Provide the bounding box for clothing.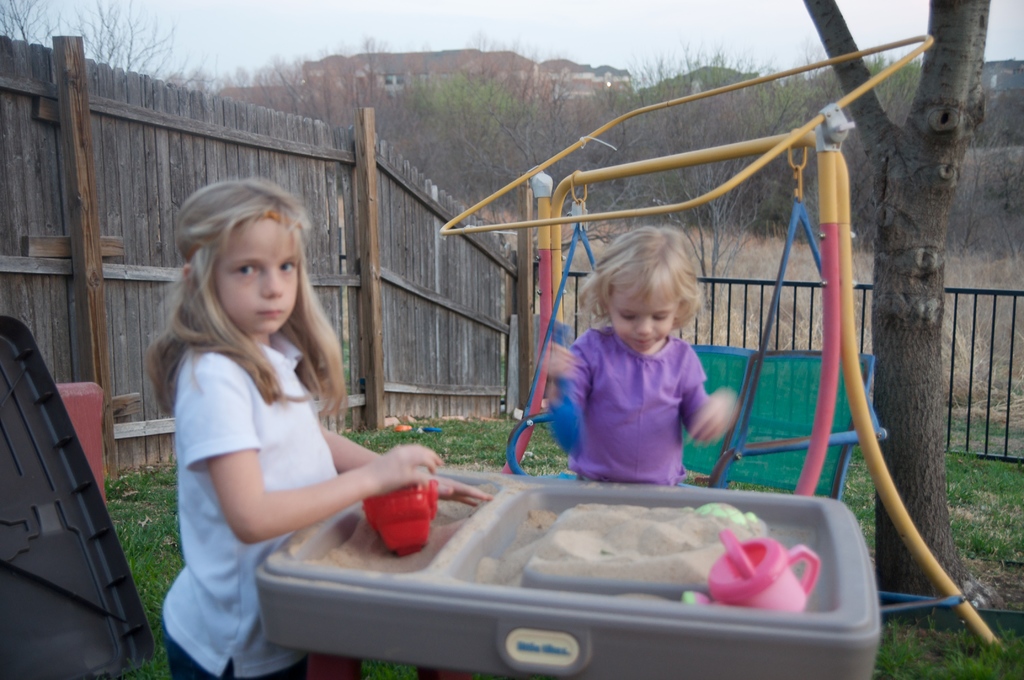
{"left": 161, "top": 336, "right": 340, "bottom": 679}.
